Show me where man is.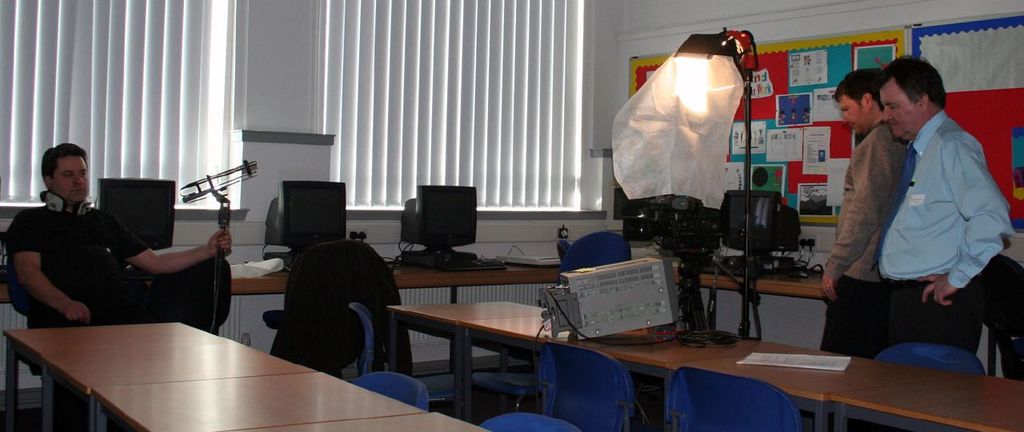
man is at {"left": 870, "top": 50, "right": 1016, "bottom": 344}.
